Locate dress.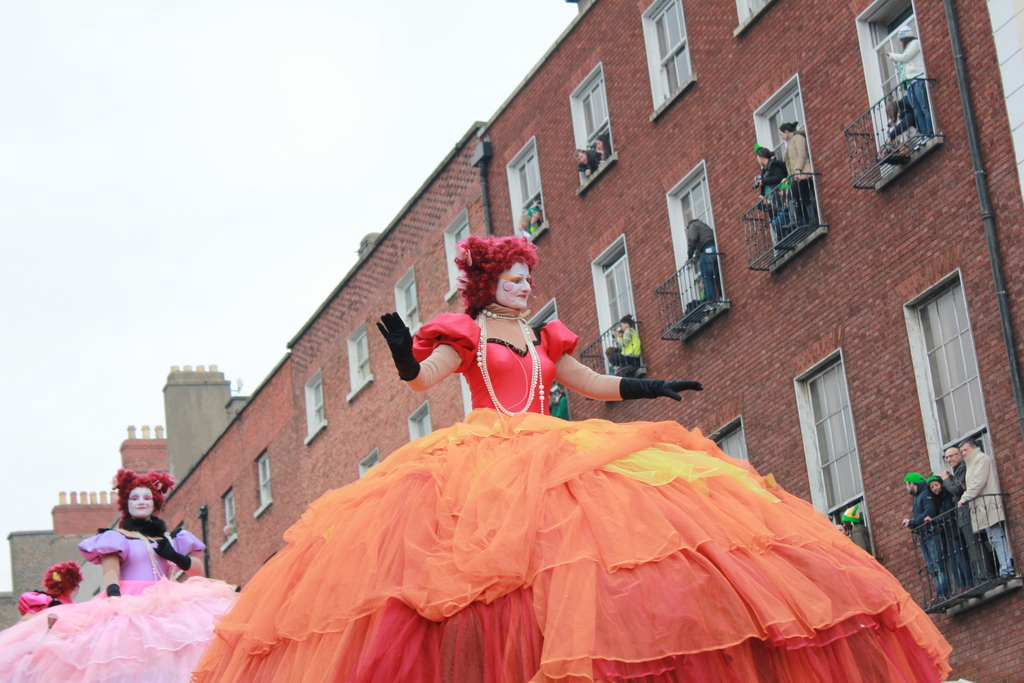
Bounding box: Rect(0, 527, 237, 682).
